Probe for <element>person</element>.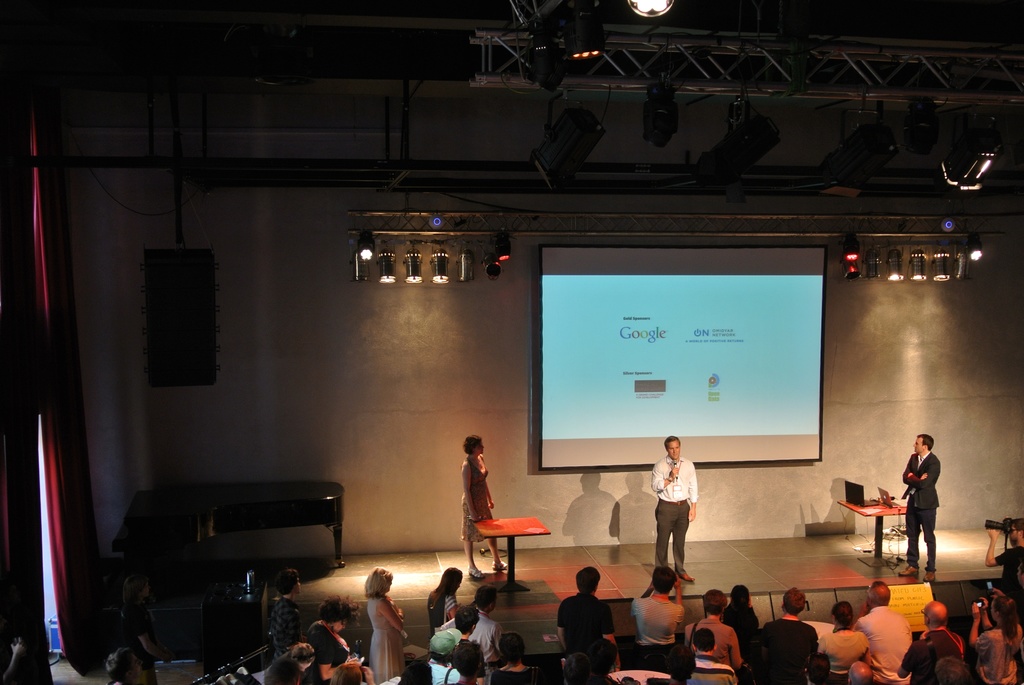
Probe result: [left=426, top=633, right=463, bottom=684].
